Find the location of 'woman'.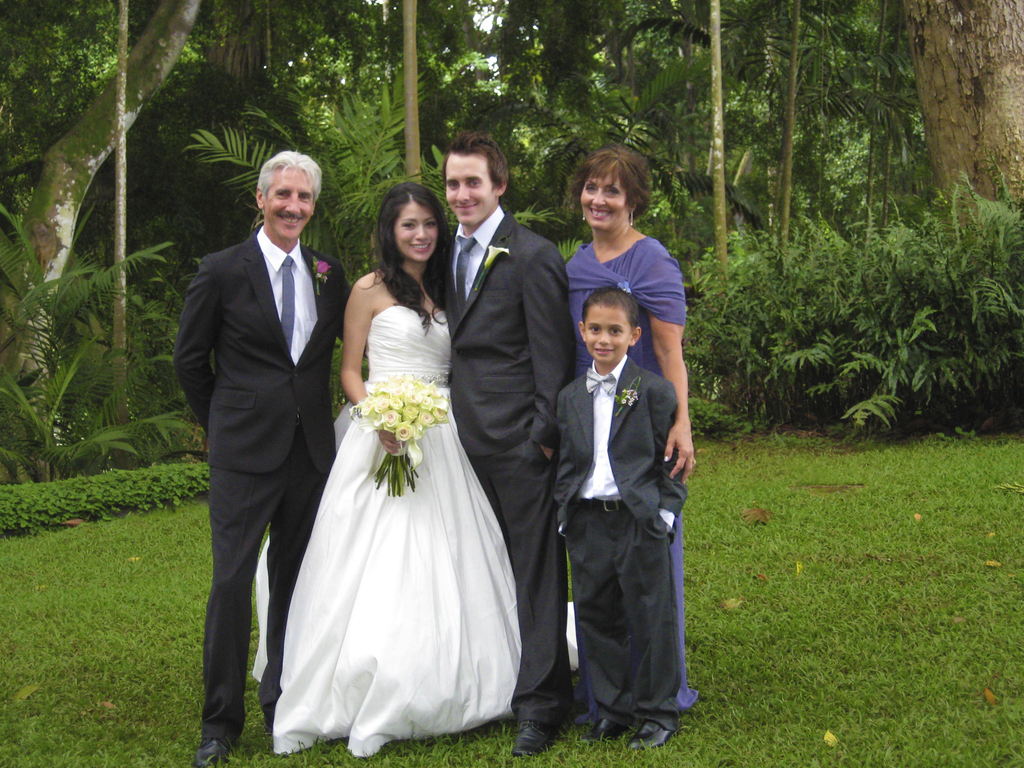
Location: 551 144 700 713.
